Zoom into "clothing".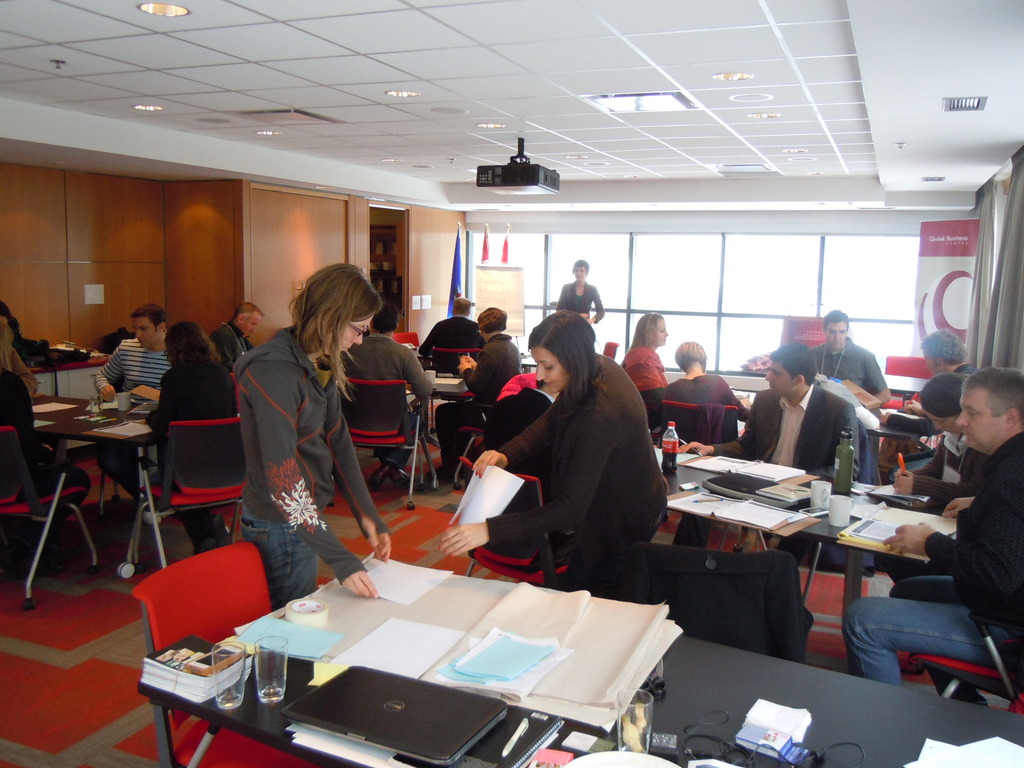
Zoom target: box=[334, 331, 435, 472].
